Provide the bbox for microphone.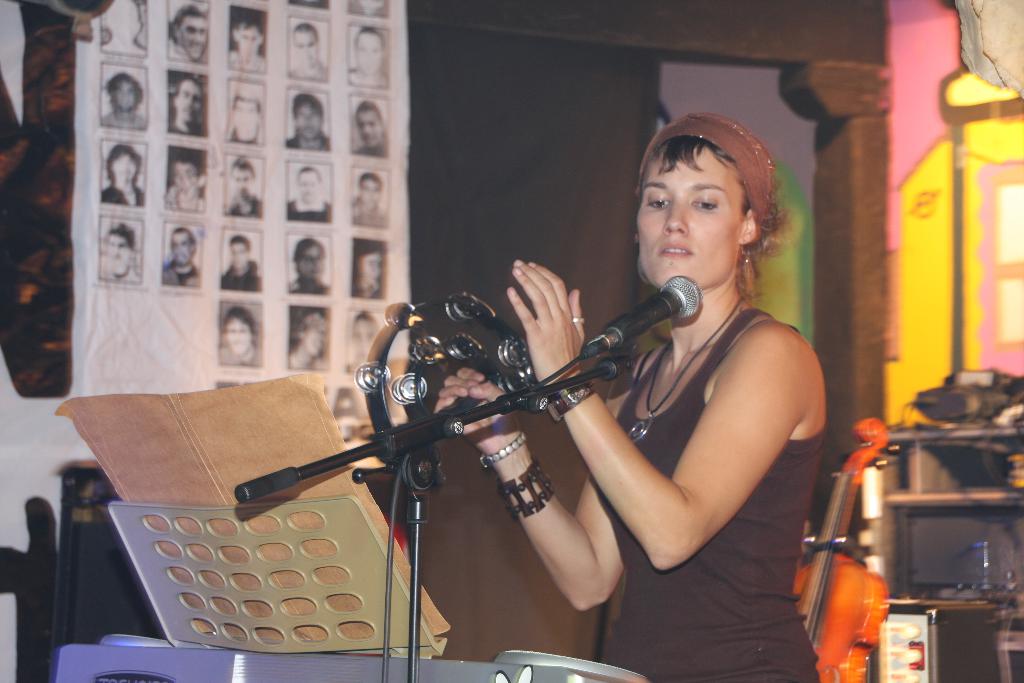
[579,272,706,357].
